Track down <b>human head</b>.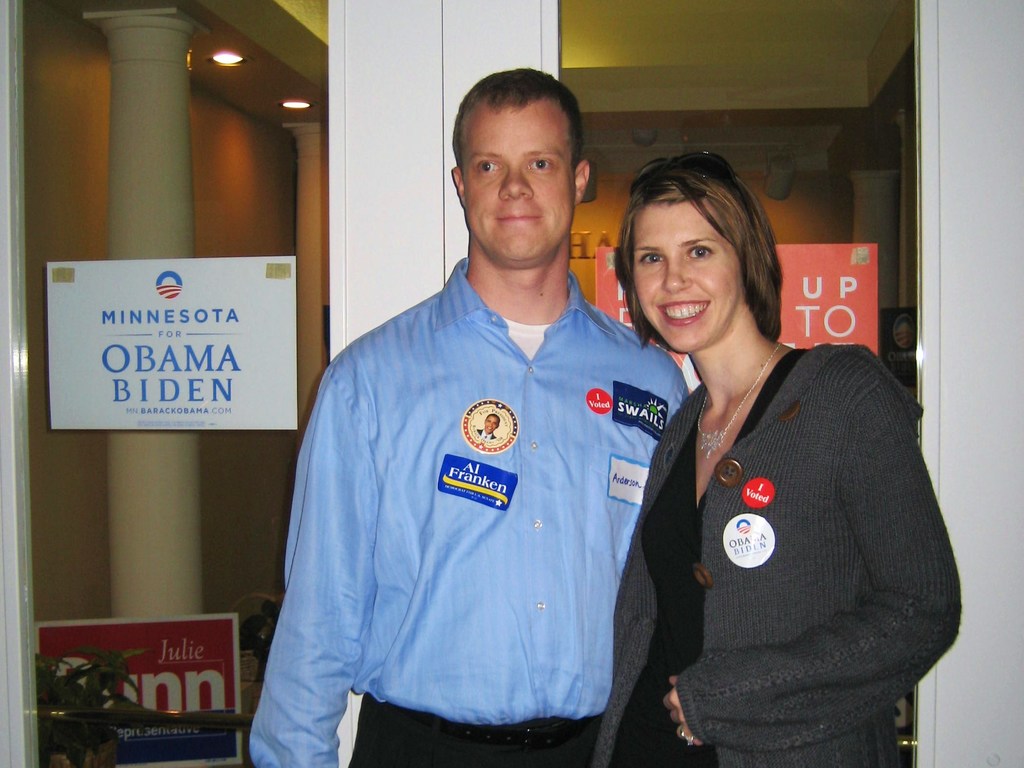
Tracked to rect(452, 67, 595, 268).
